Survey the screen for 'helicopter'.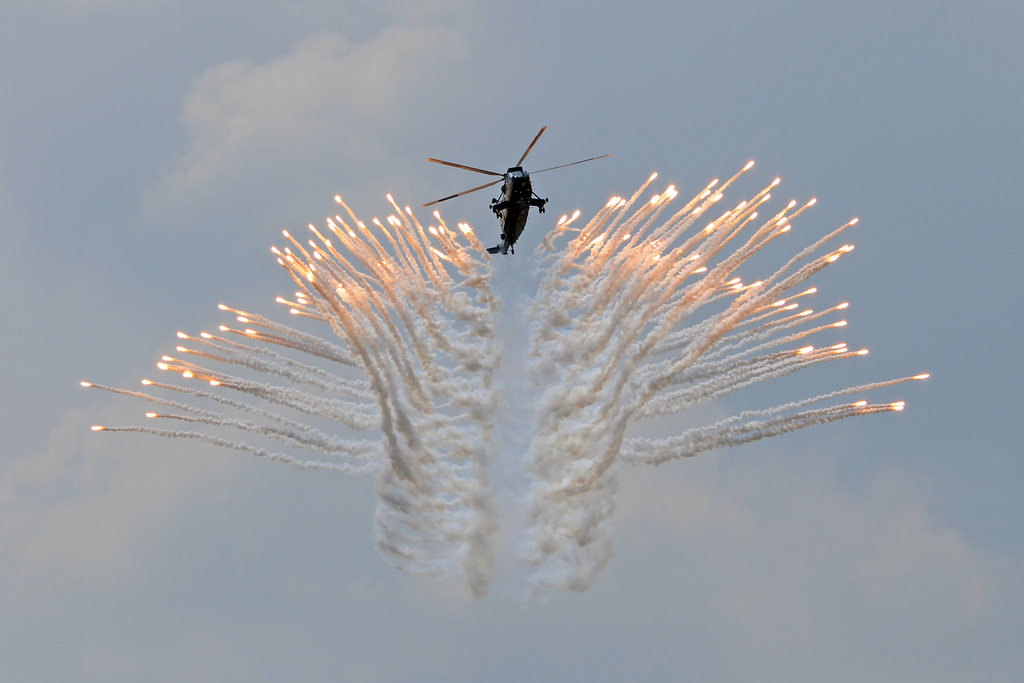
Survey found: l=416, t=126, r=610, b=254.
